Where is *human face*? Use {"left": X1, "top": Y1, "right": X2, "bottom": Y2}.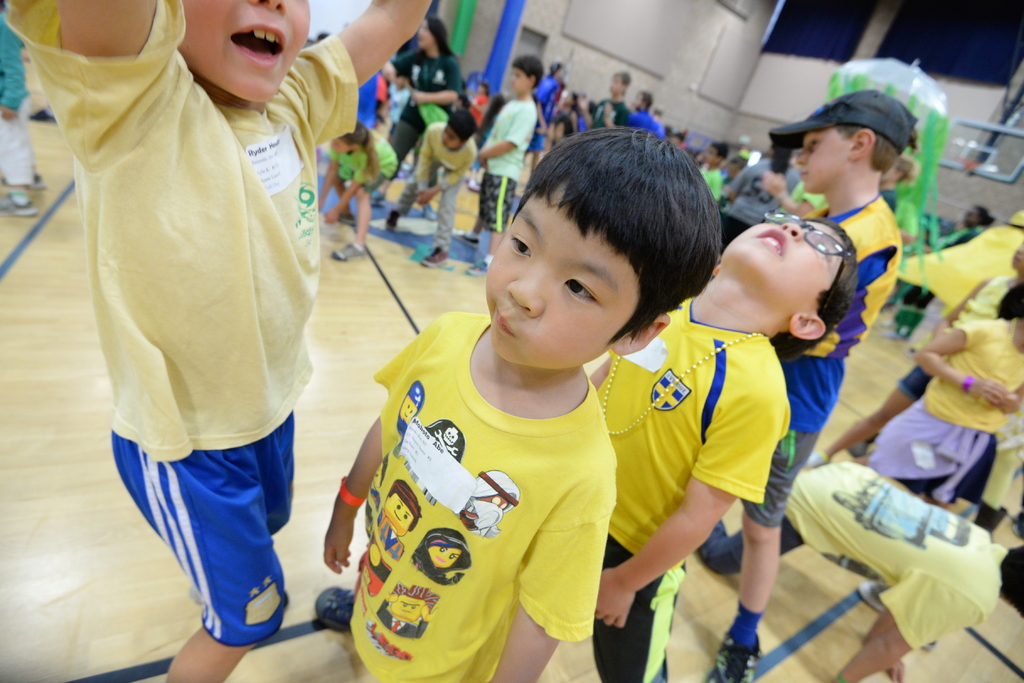
{"left": 794, "top": 126, "right": 851, "bottom": 192}.
